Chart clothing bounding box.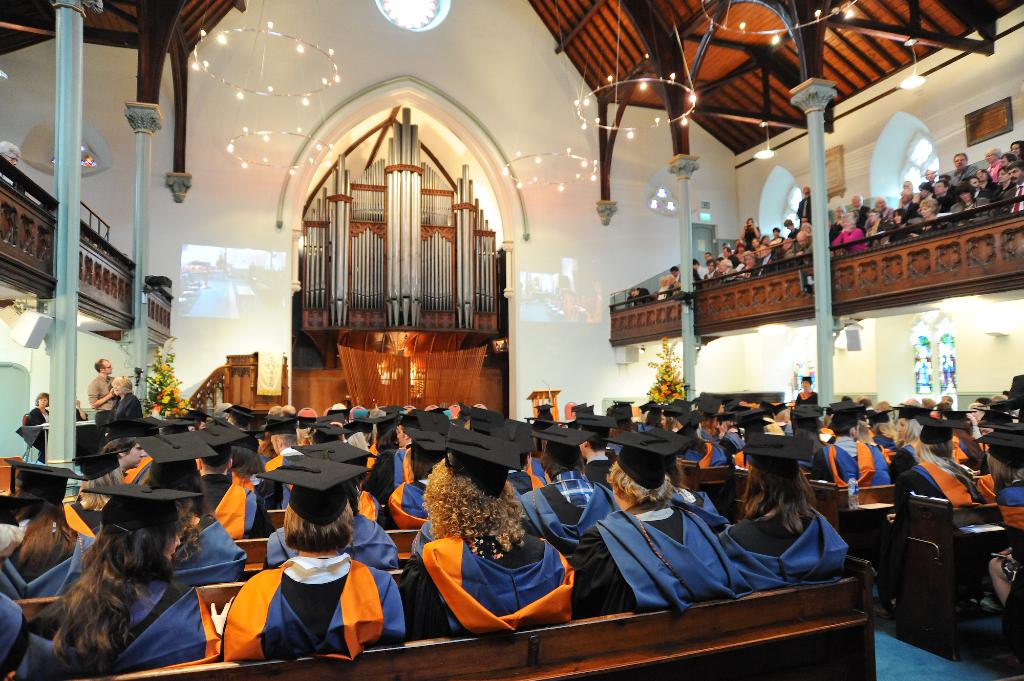
Charted: 852:204:871:220.
